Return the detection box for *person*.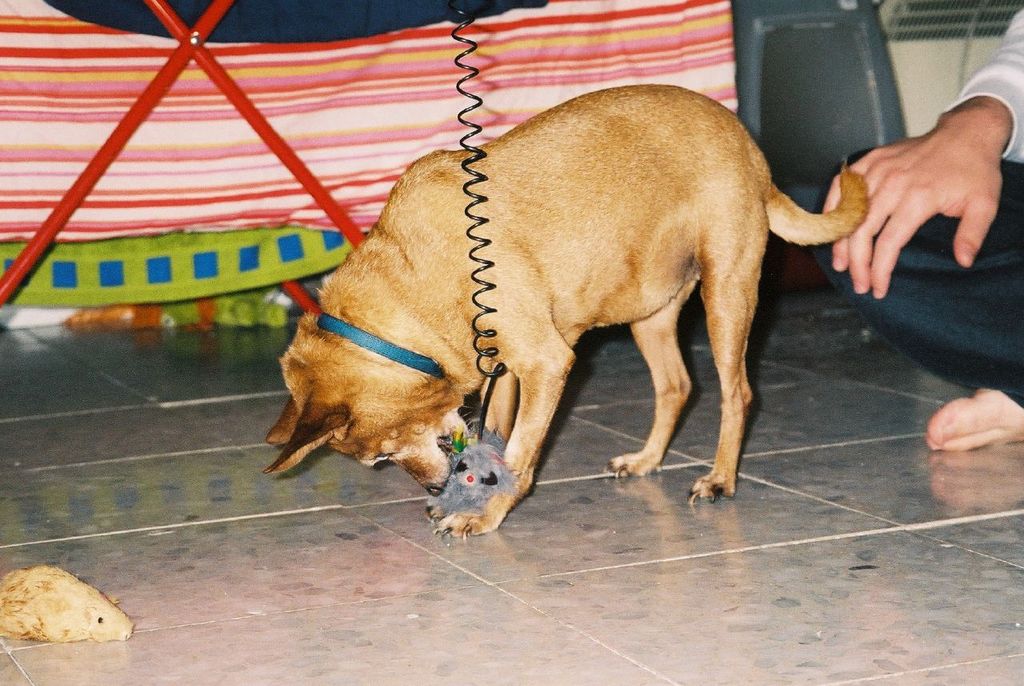
bbox=(816, 9, 1023, 457).
